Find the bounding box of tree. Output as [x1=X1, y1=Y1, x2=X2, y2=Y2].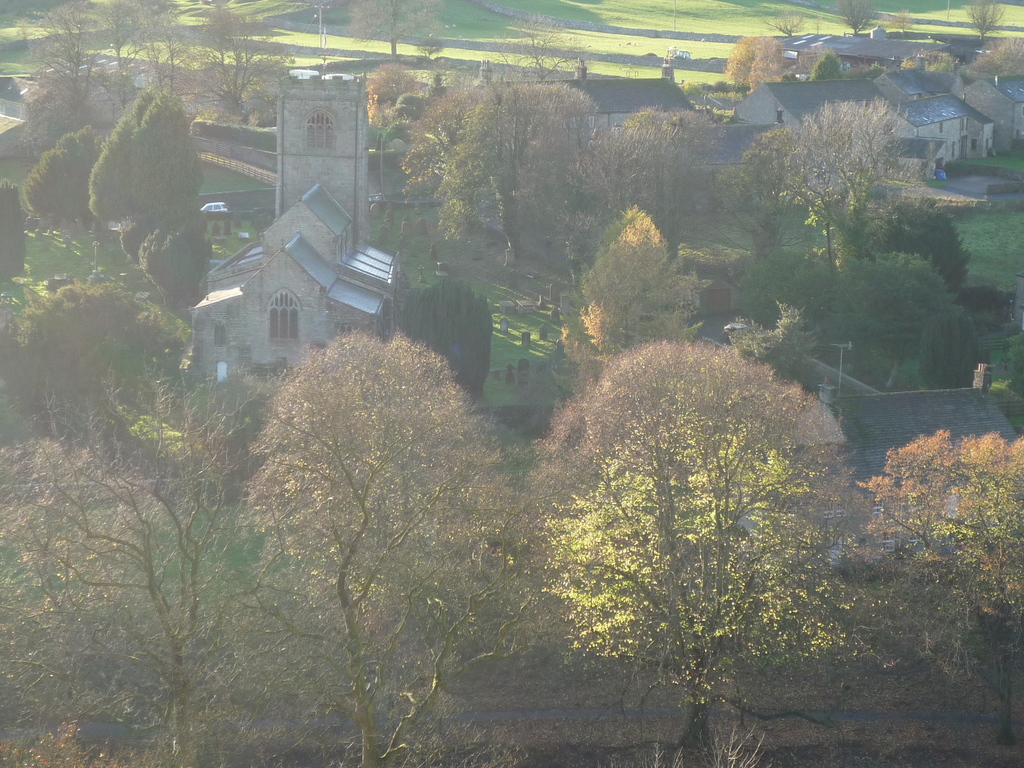
[x1=552, y1=206, x2=707, y2=372].
